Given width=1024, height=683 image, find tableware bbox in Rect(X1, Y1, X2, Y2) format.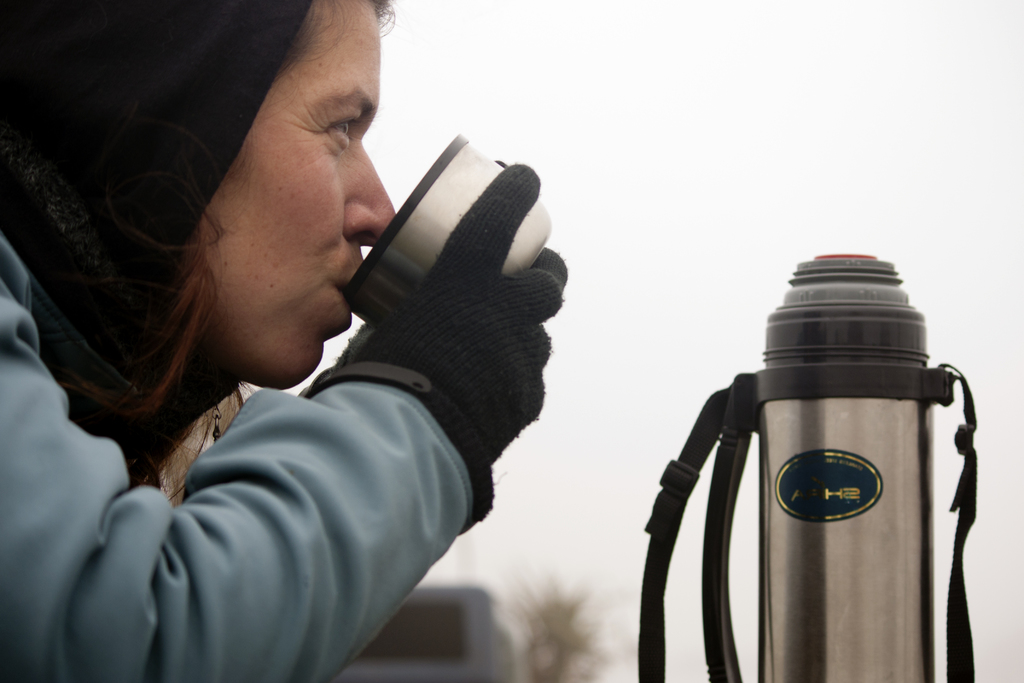
Rect(641, 255, 980, 682).
